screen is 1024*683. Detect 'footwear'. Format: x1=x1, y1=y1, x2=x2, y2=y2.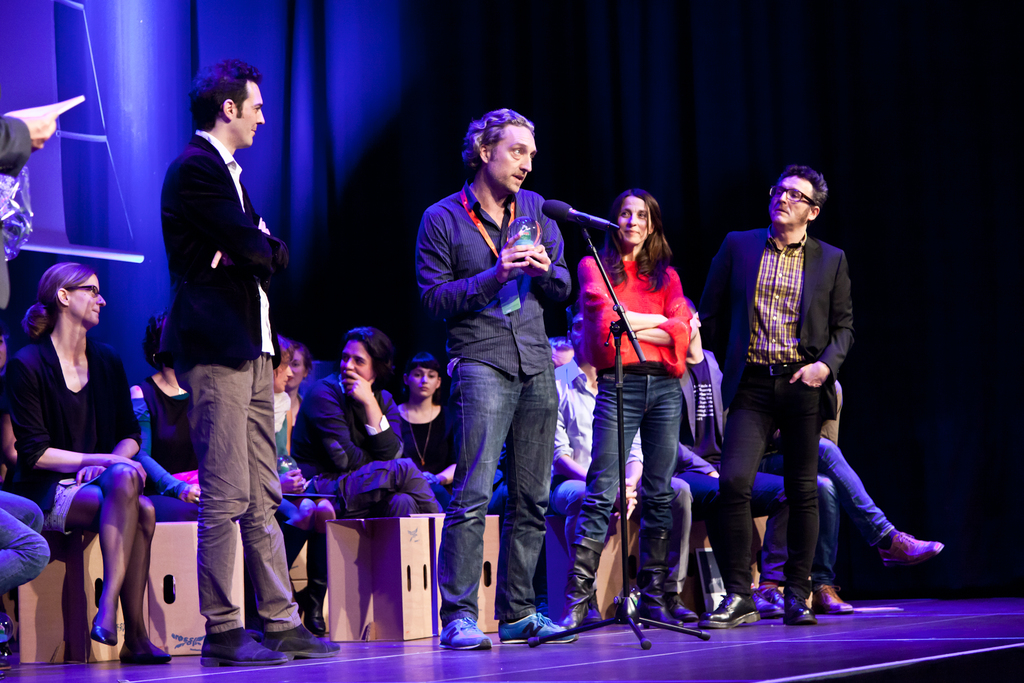
x1=815, y1=582, x2=852, y2=617.
